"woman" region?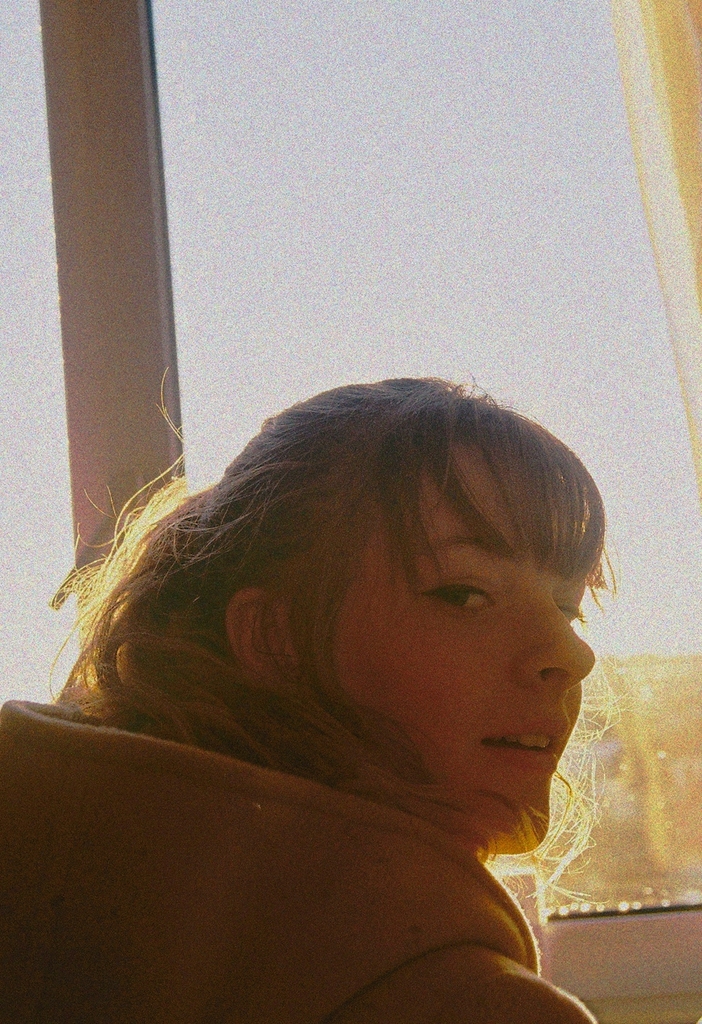
region(0, 356, 627, 1023)
